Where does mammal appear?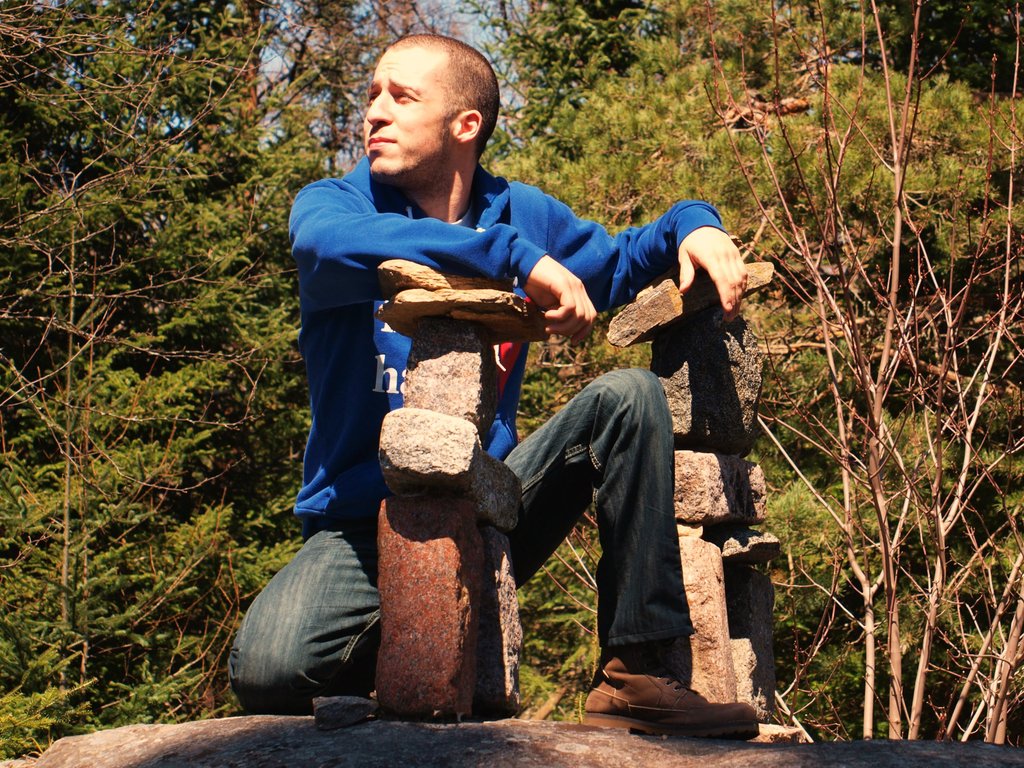
Appears at <region>319, 100, 757, 703</region>.
